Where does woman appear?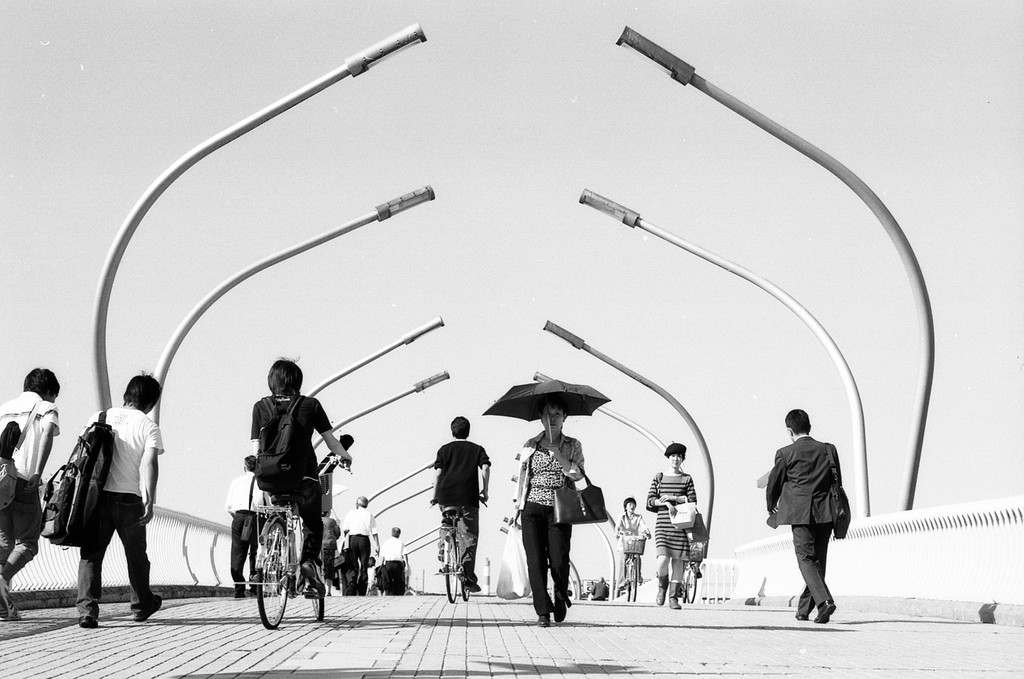
Appears at <region>611, 496, 655, 583</region>.
